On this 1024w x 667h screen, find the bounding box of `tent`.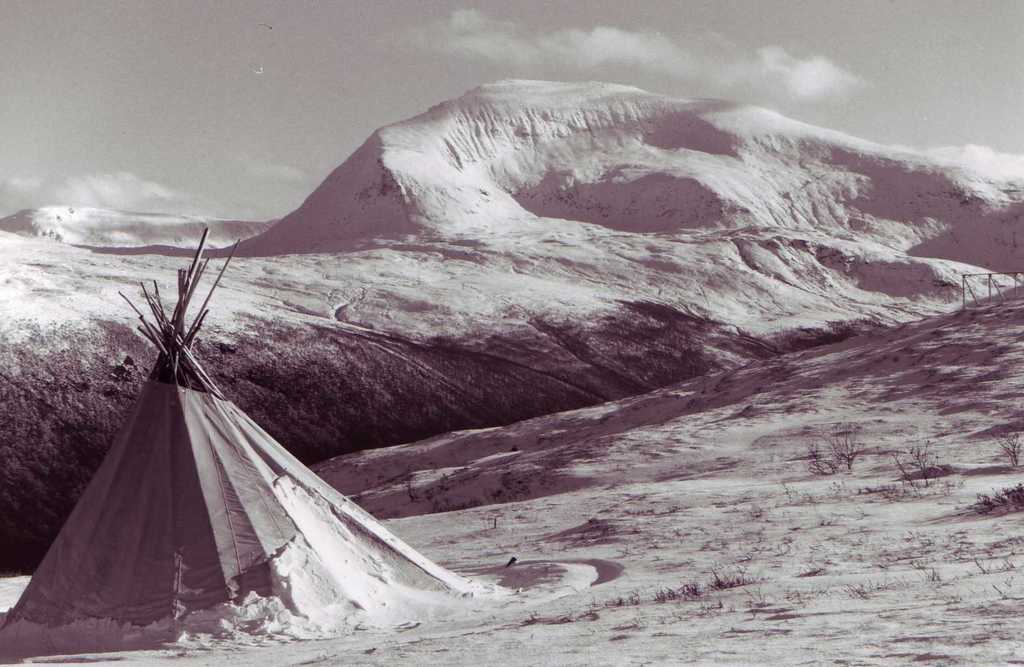
Bounding box: box(13, 253, 466, 641).
